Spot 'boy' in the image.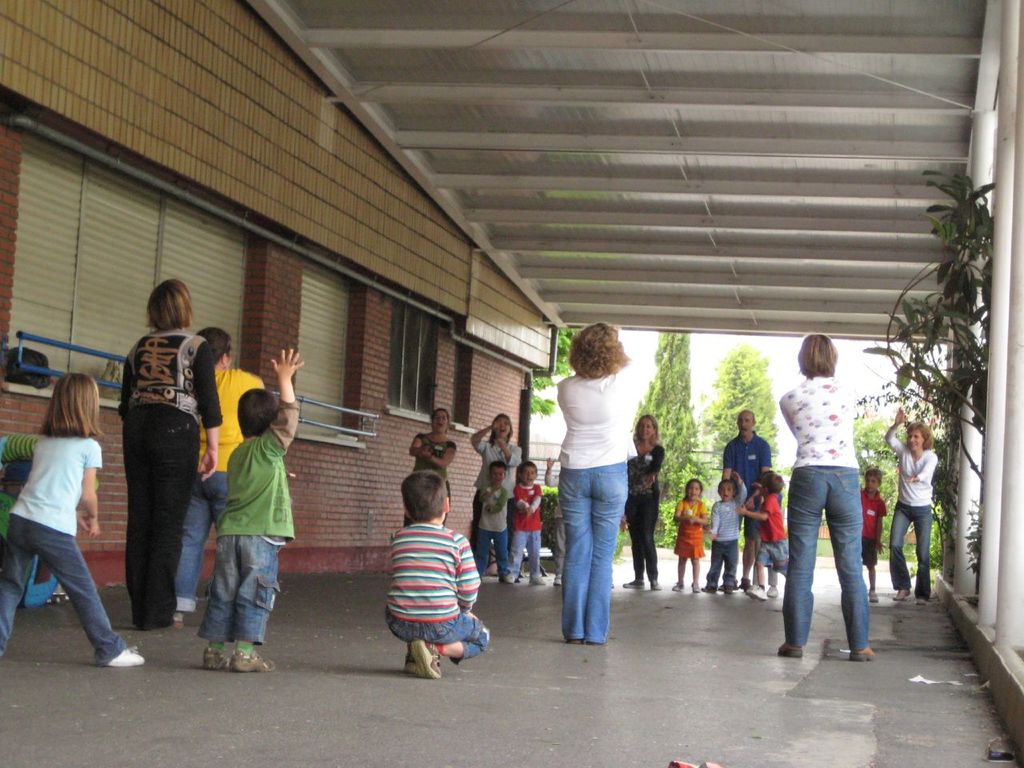
'boy' found at (201,336,314,671).
